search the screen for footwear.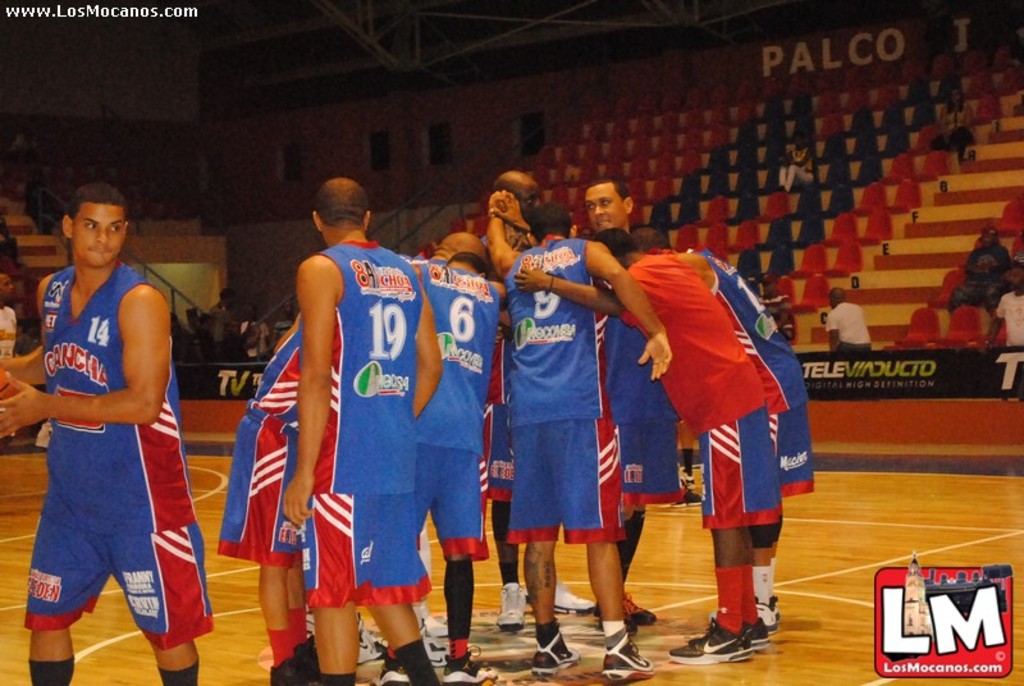
Found at bbox=(378, 649, 410, 685).
